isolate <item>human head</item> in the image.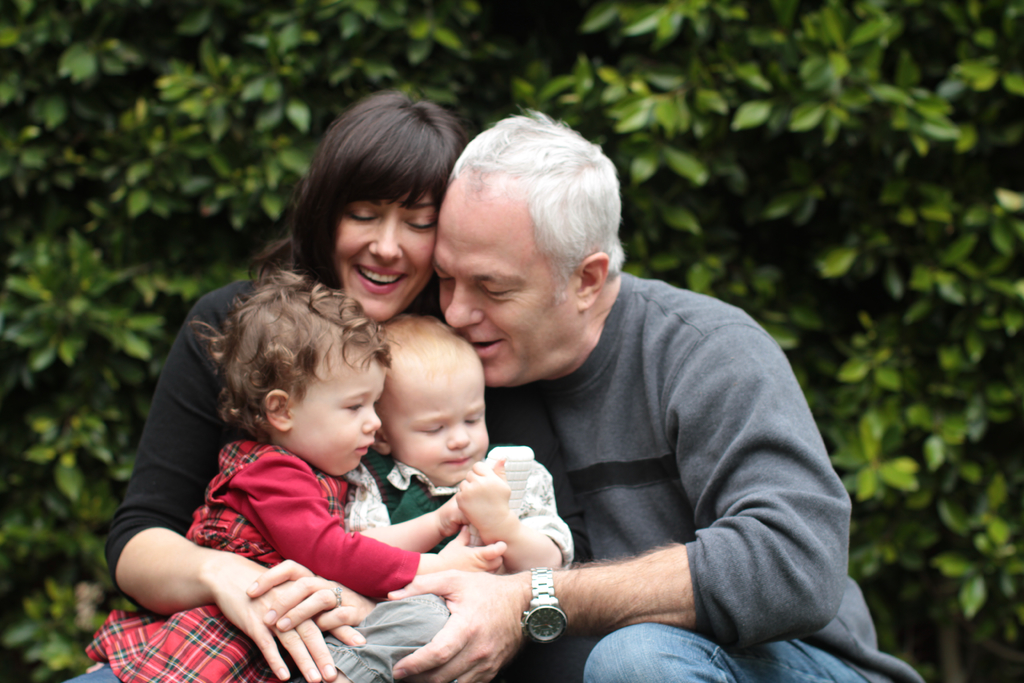
Isolated region: [430, 111, 618, 378].
